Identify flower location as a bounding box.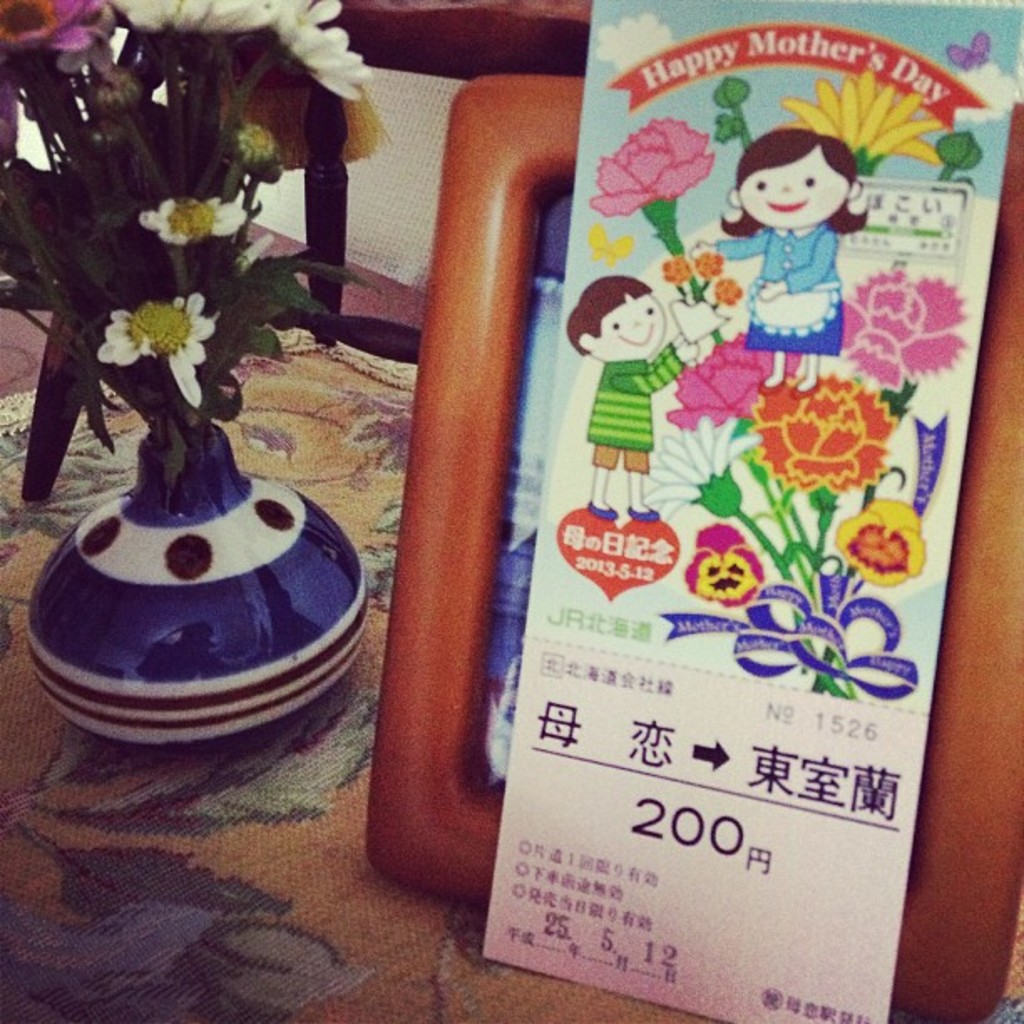
pyautogui.locateOnScreen(592, 115, 709, 219).
